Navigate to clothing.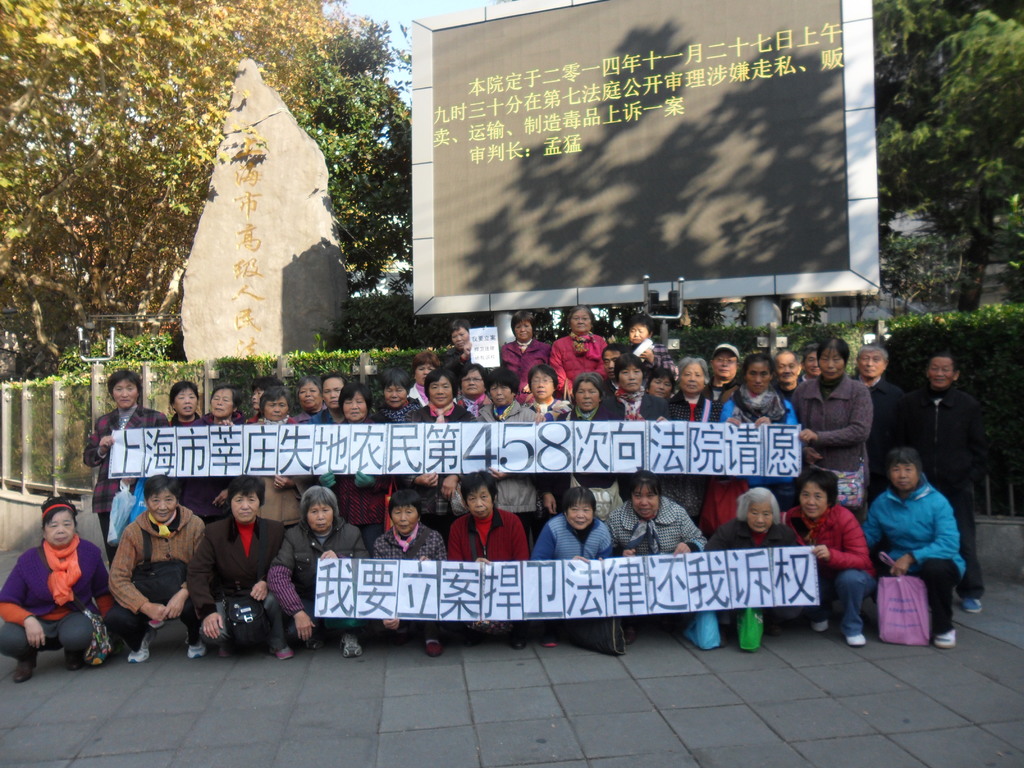
Navigation target: 536 502 615 588.
